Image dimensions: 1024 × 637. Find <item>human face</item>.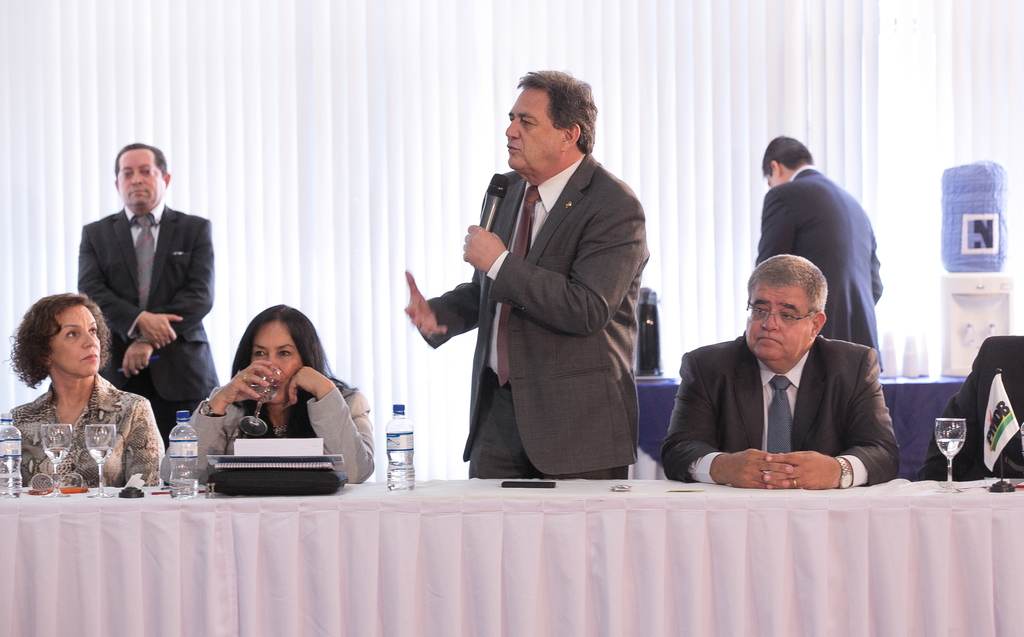
{"left": 762, "top": 159, "right": 787, "bottom": 192}.
